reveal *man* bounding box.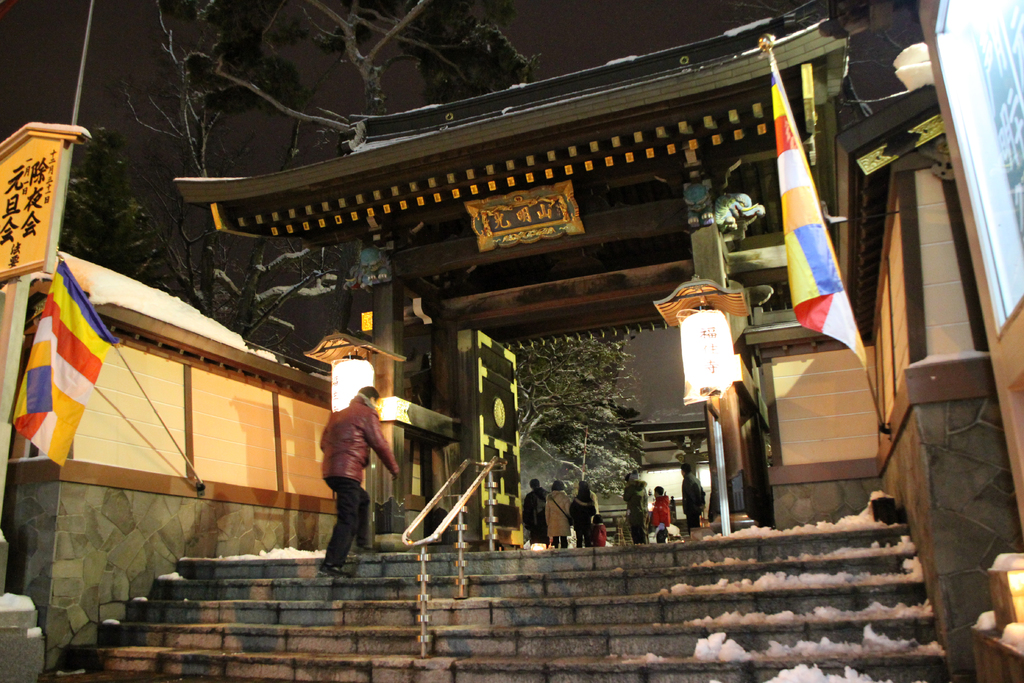
Revealed: bbox=(319, 381, 399, 582).
